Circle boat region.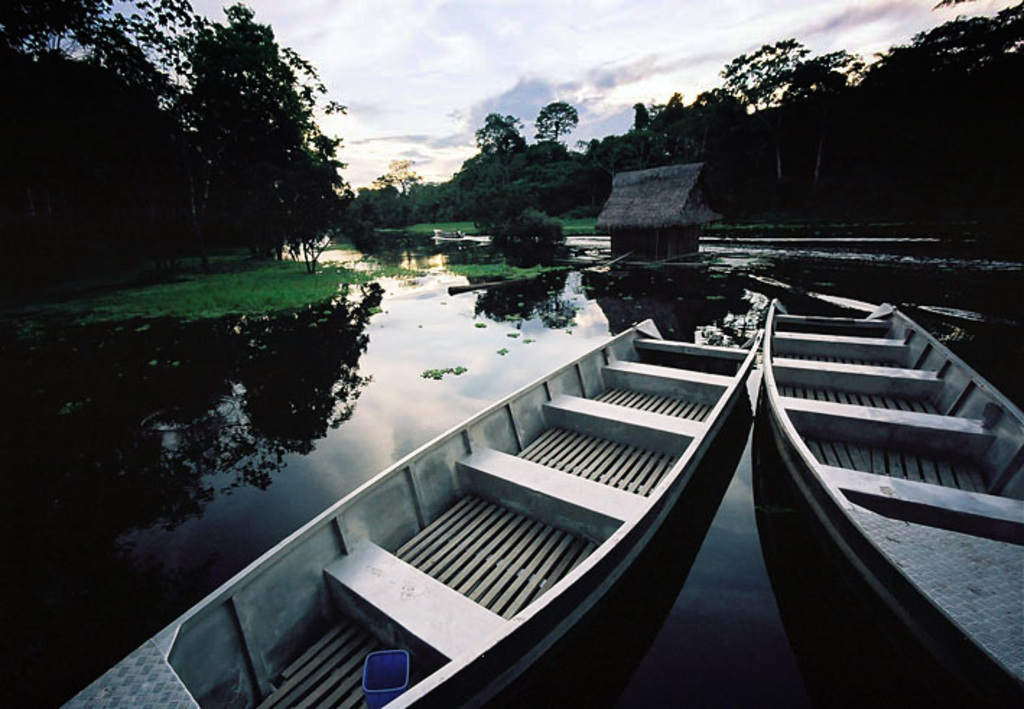
Region: 61:309:774:708.
